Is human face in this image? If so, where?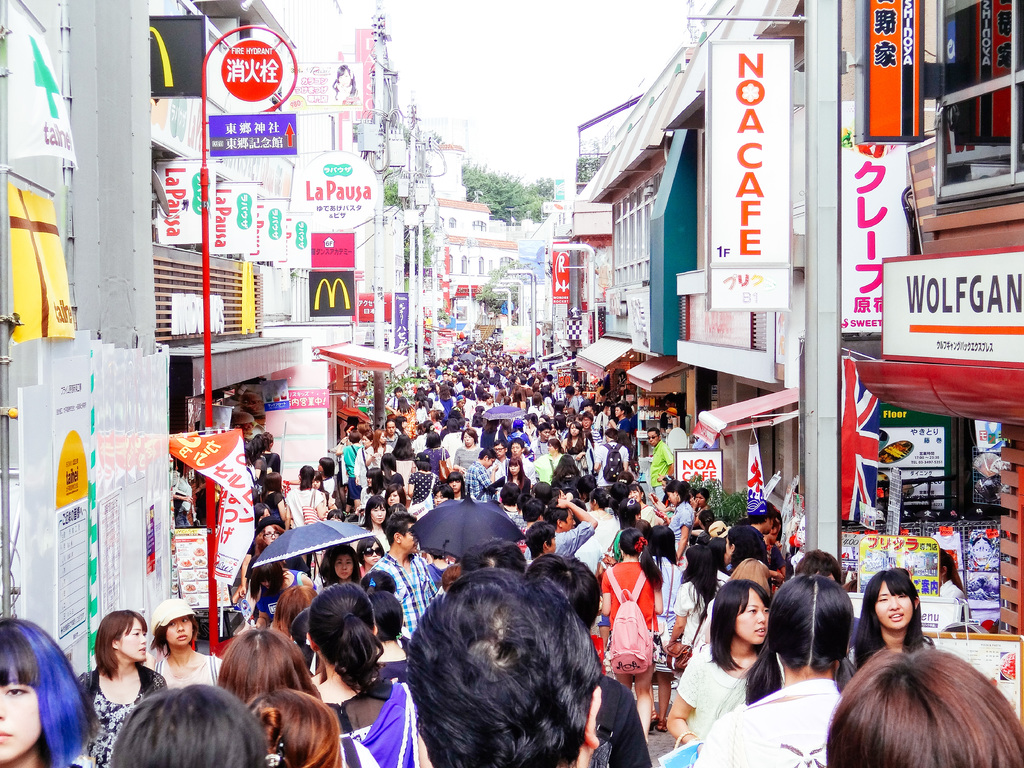
Yes, at <region>666, 490, 676, 504</region>.
